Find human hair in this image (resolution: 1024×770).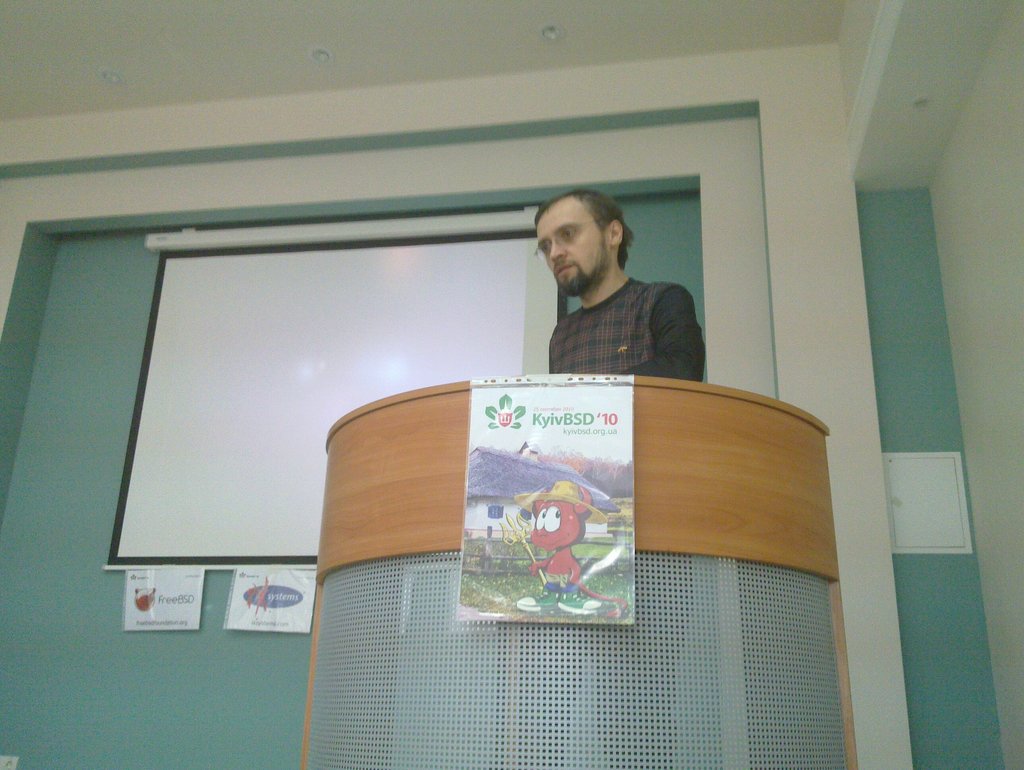
detection(539, 189, 635, 271).
